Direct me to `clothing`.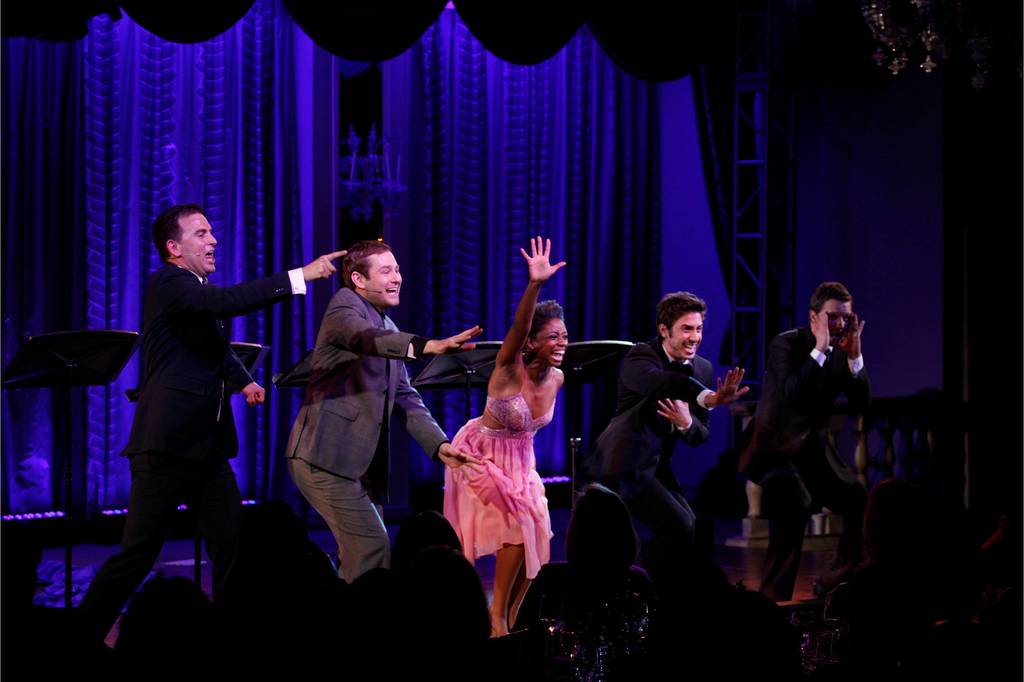
Direction: [733, 325, 860, 605].
